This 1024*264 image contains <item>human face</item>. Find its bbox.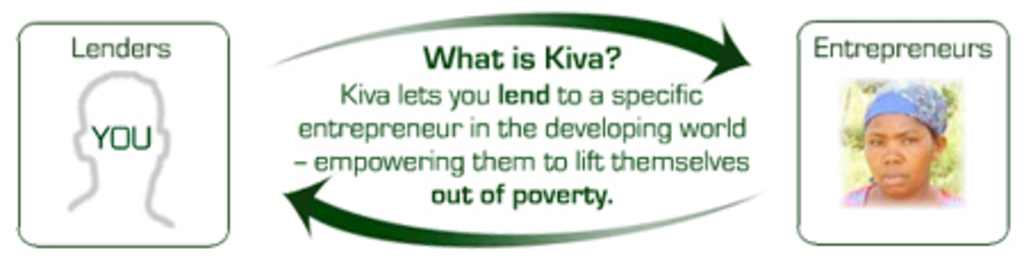
{"x1": 858, "y1": 116, "x2": 933, "y2": 184}.
